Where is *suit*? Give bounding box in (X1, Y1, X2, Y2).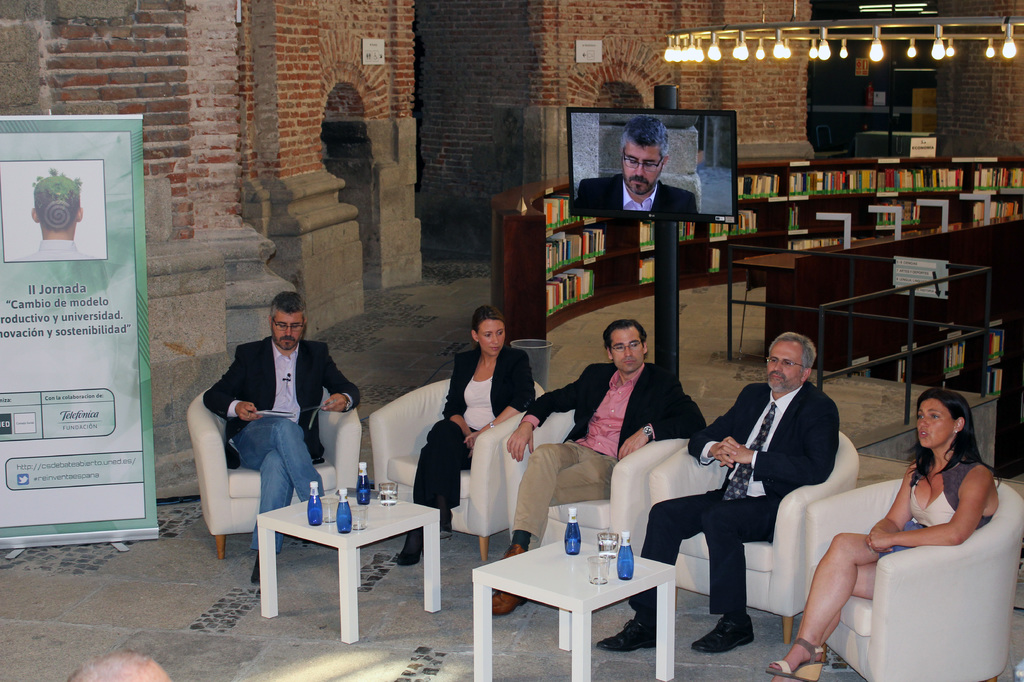
(414, 346, 535, 509).
